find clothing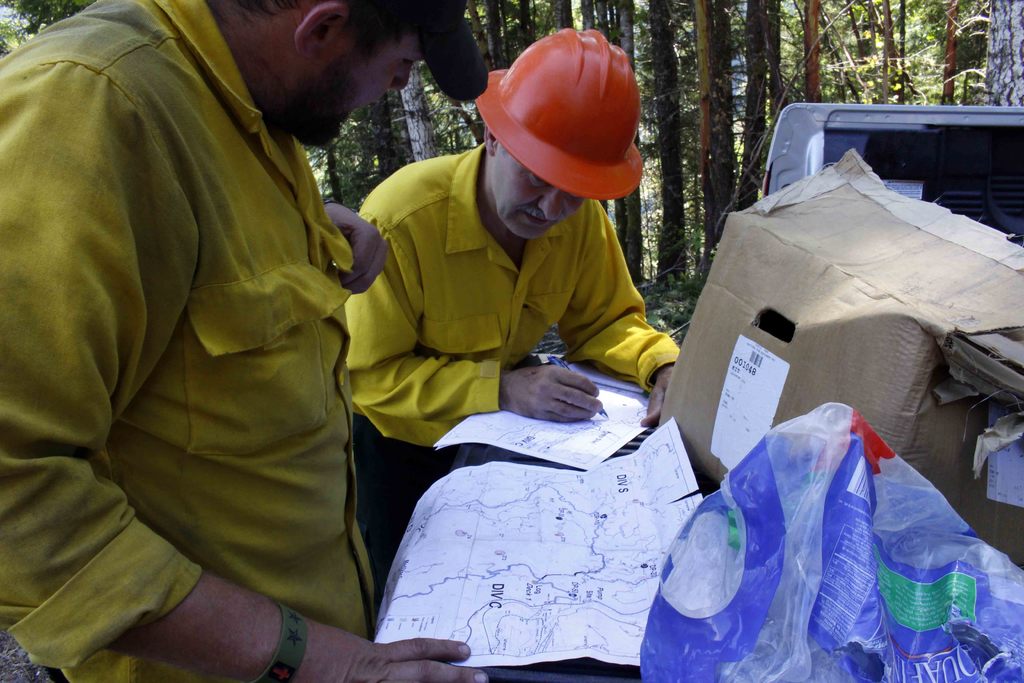
BBox(346, 120, 686, 507)
